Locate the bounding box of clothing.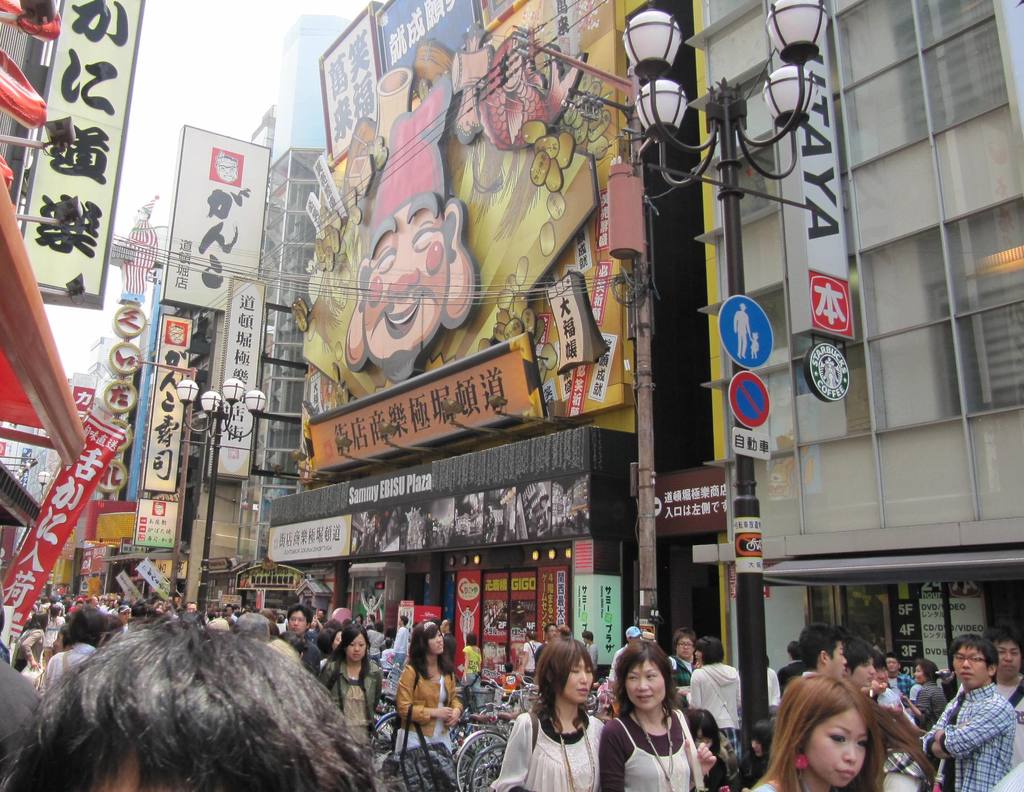
Bounding box: bbox=[872, 689, 908, 711].
